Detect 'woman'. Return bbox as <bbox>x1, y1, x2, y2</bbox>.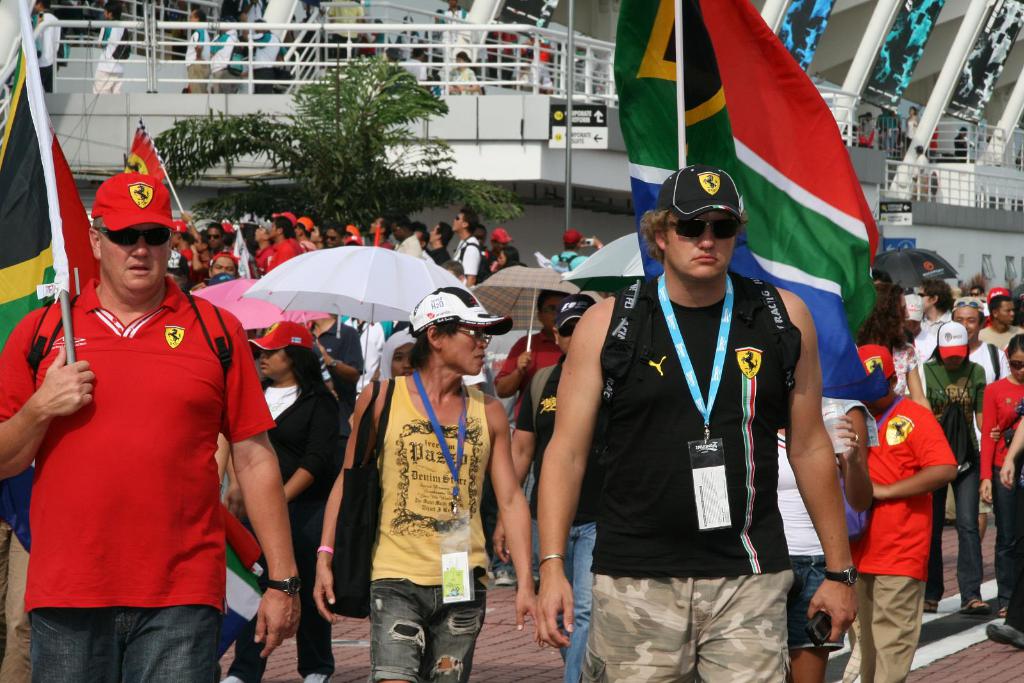
<bbox>856, 285, 932, 417</bbox>.
